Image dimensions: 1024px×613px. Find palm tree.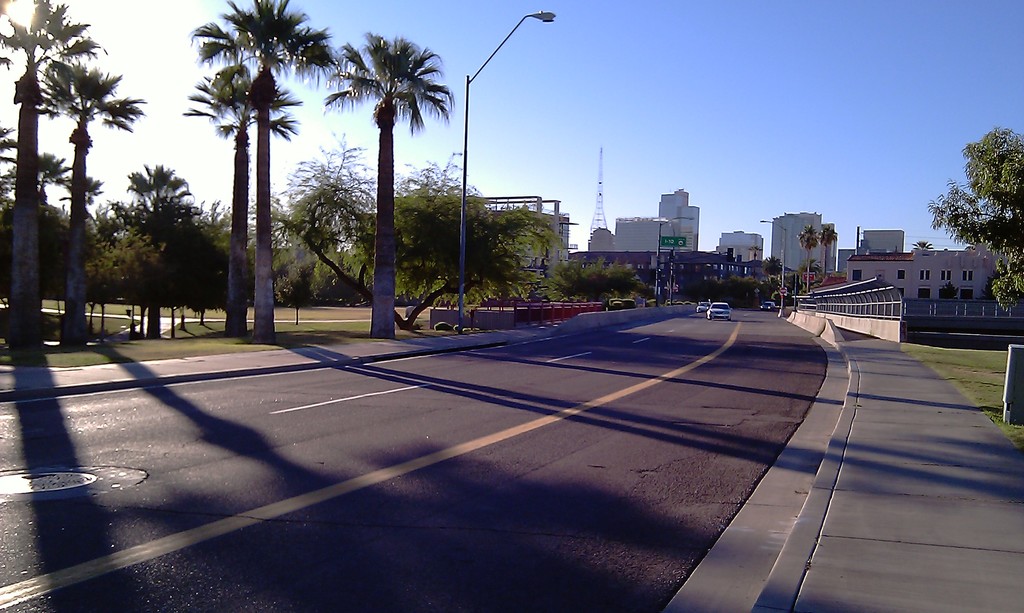
l=20, t=138, r=96, b=308.
